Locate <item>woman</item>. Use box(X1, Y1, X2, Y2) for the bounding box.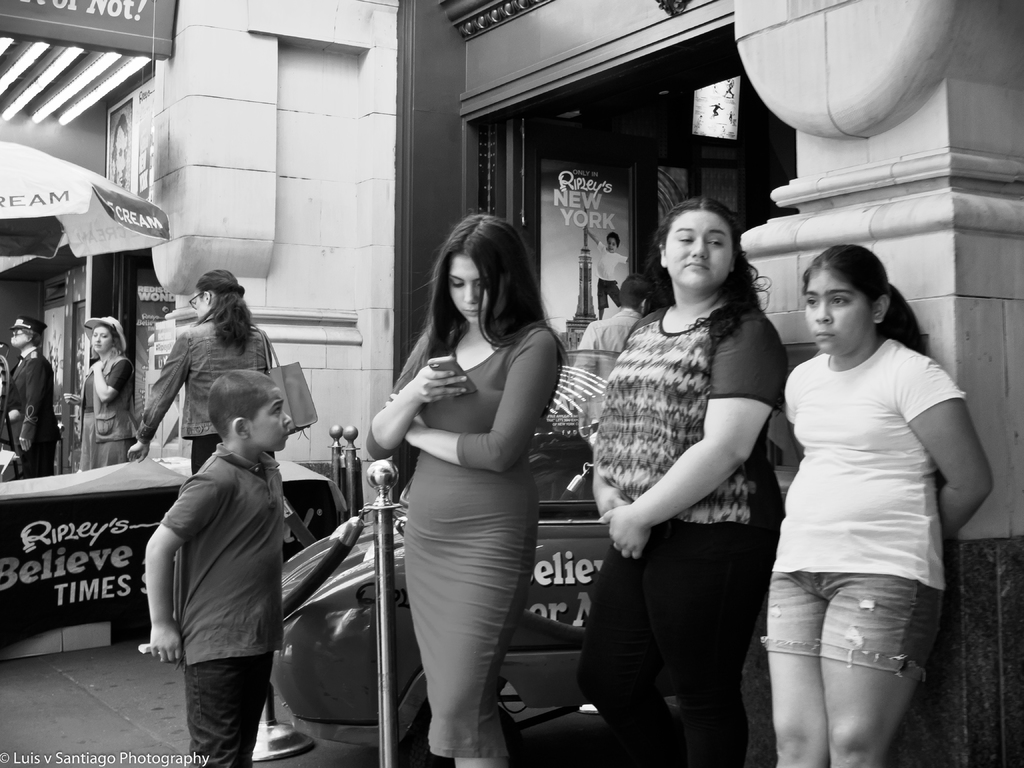
box(758, 243, 1004, 767).
